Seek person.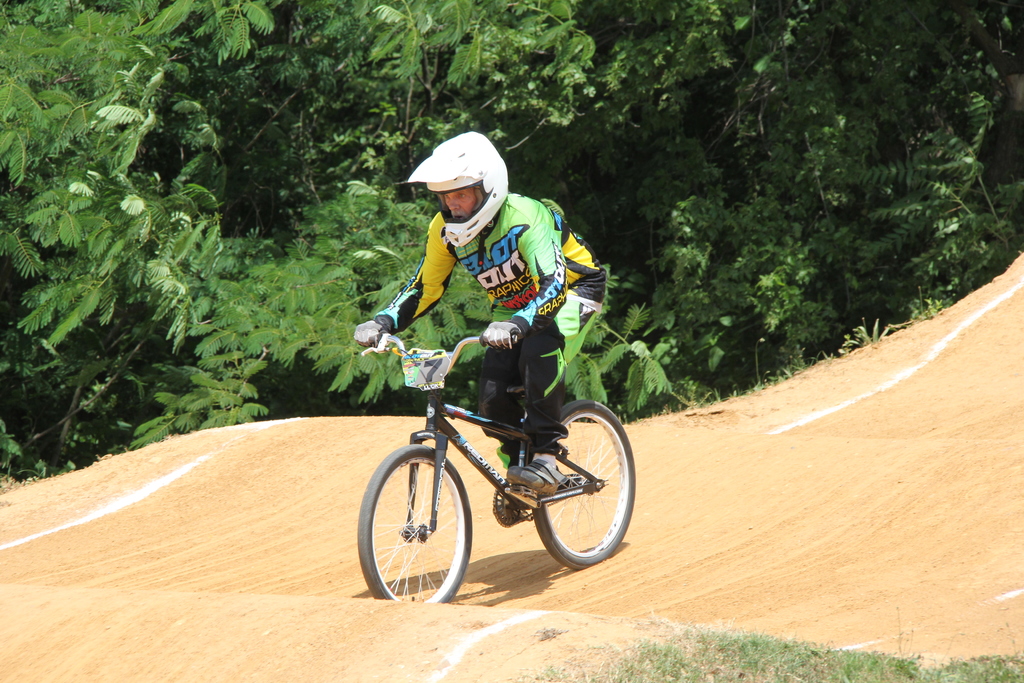
352:132:607:497.
